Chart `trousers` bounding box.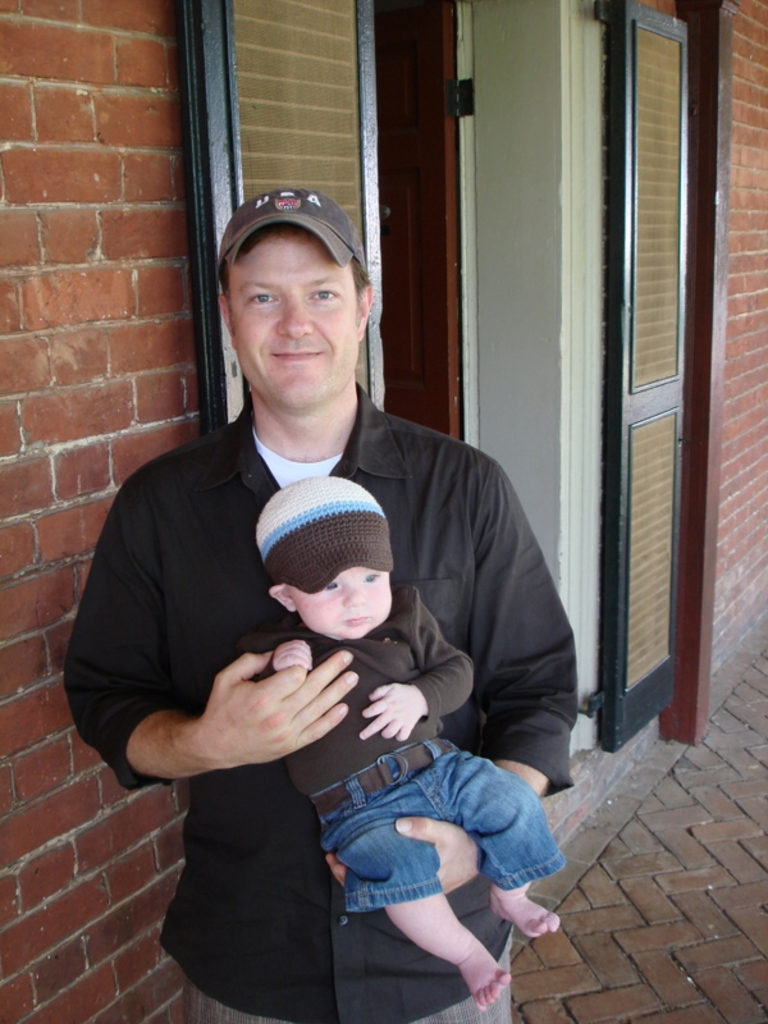
Charted: region(184, 998, 511, 1023).
